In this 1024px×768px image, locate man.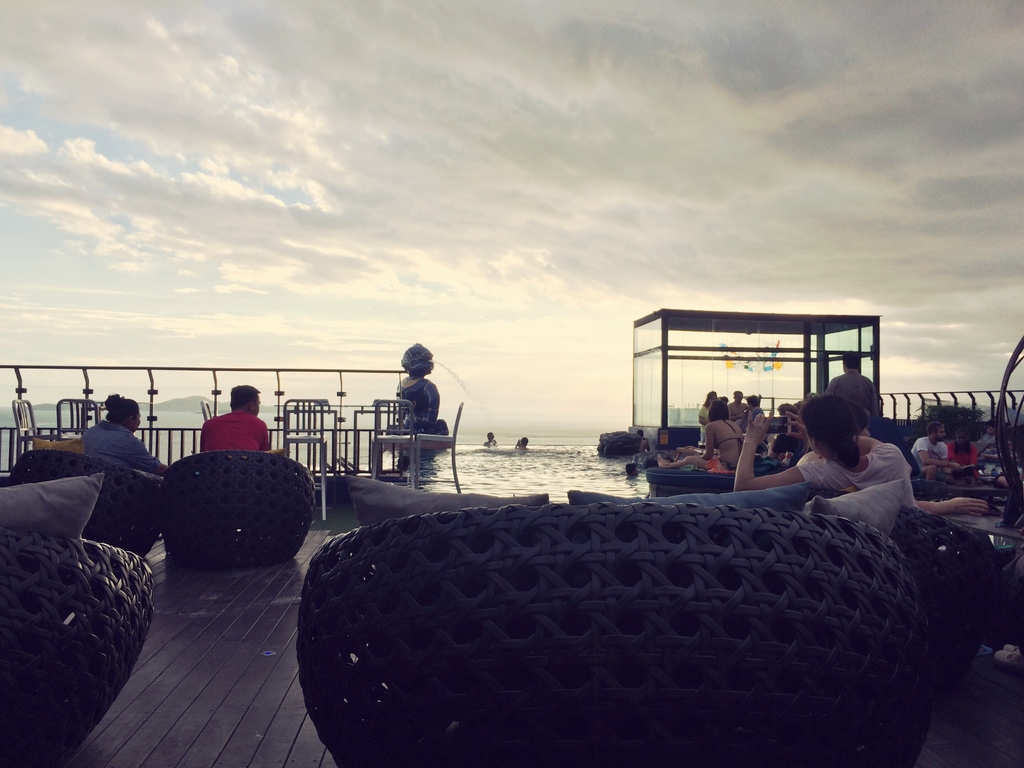
Bounding box: [824, 353, 878, 419].
